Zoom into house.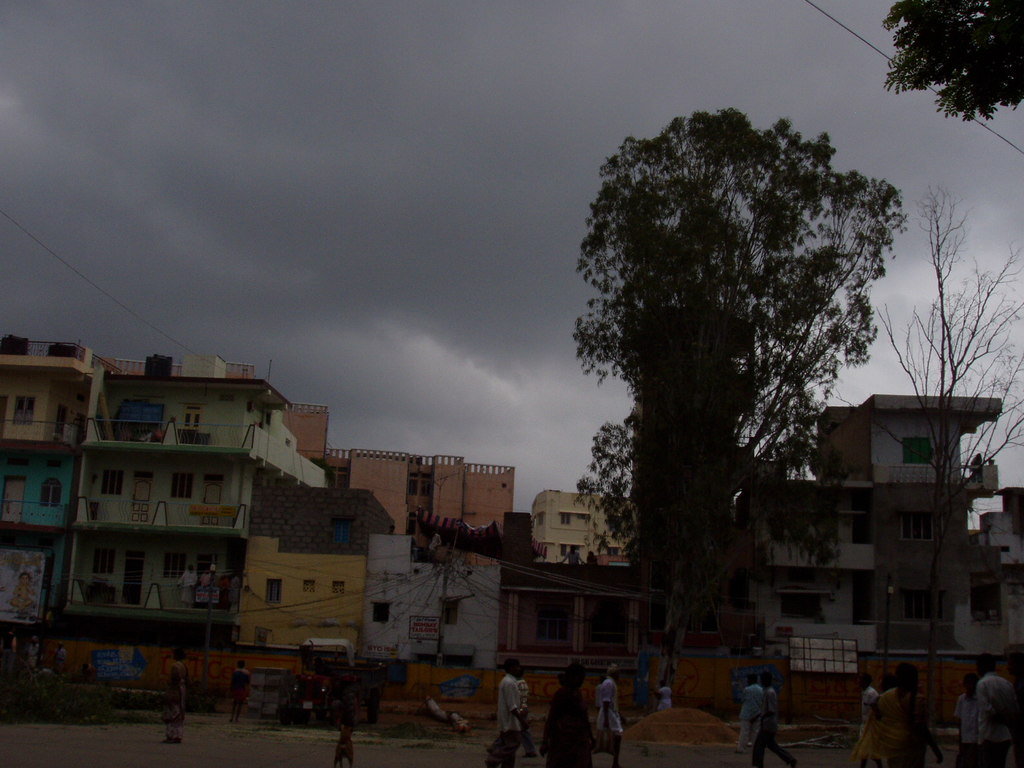
Zoom target: pyautogui.locateOnScreen(678, 473, 744, 667).
